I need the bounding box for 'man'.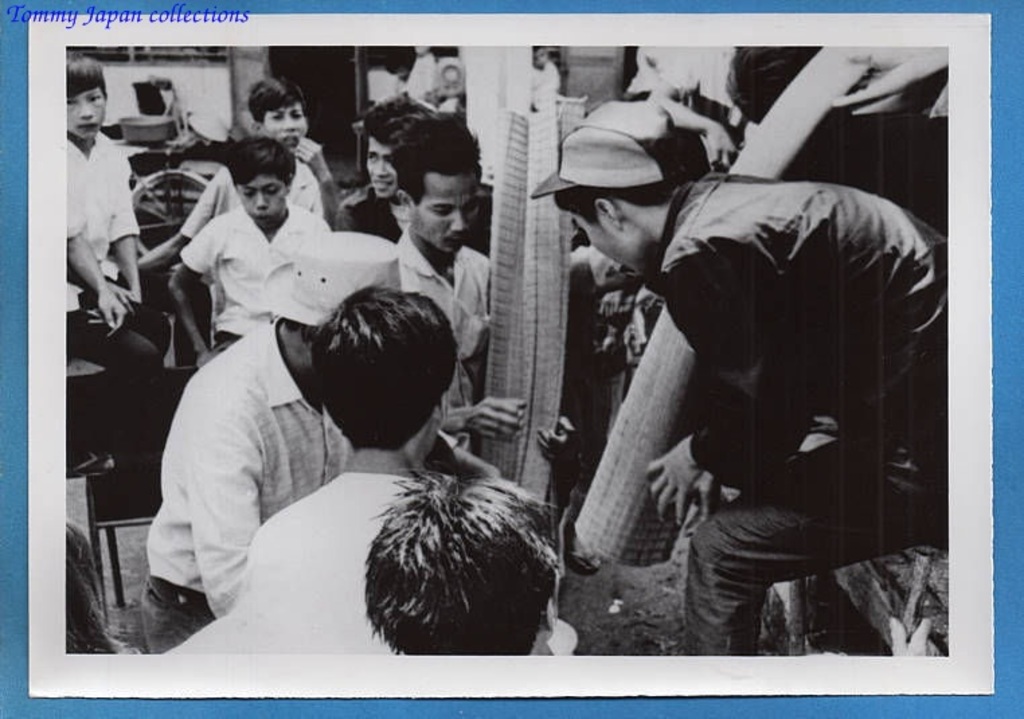
Here it is: (140,214,508,653).
